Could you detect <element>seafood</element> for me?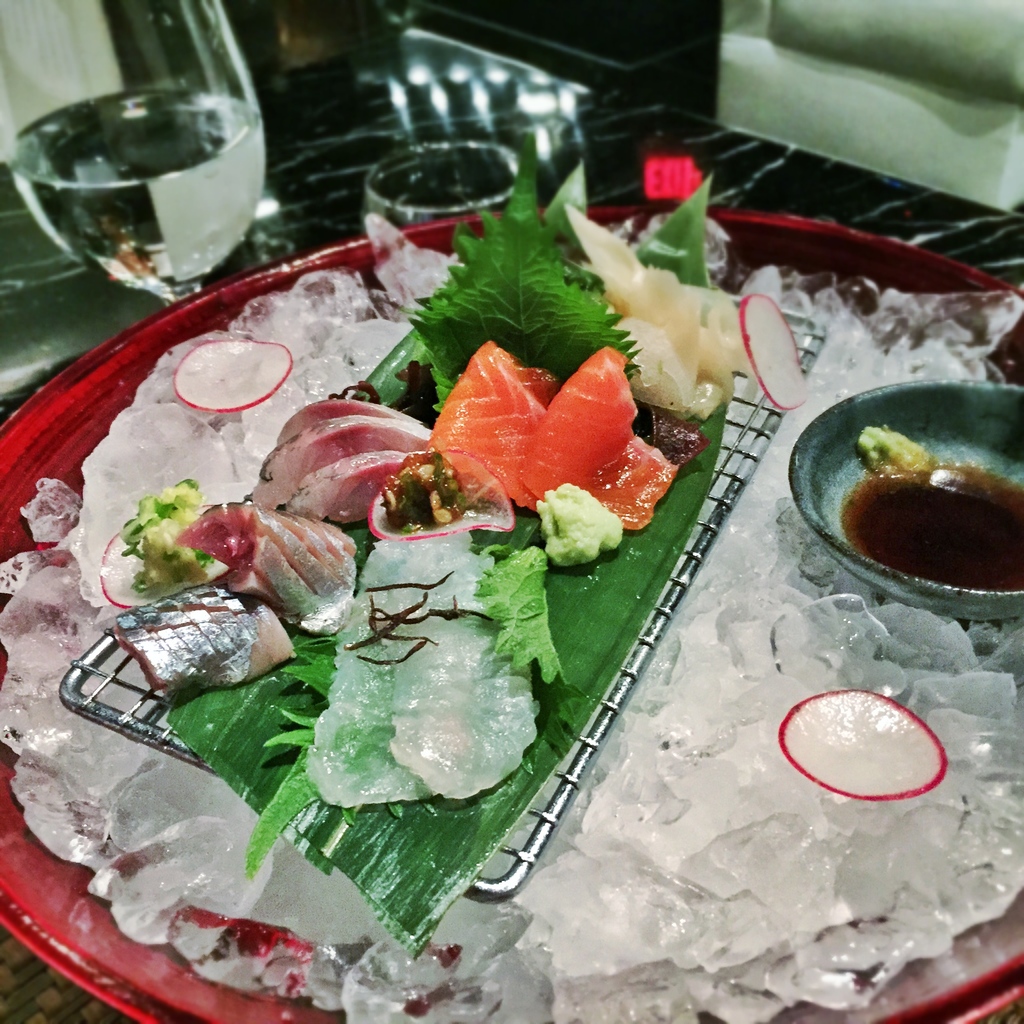
Detection result: box(269, 397, 384, 447).
